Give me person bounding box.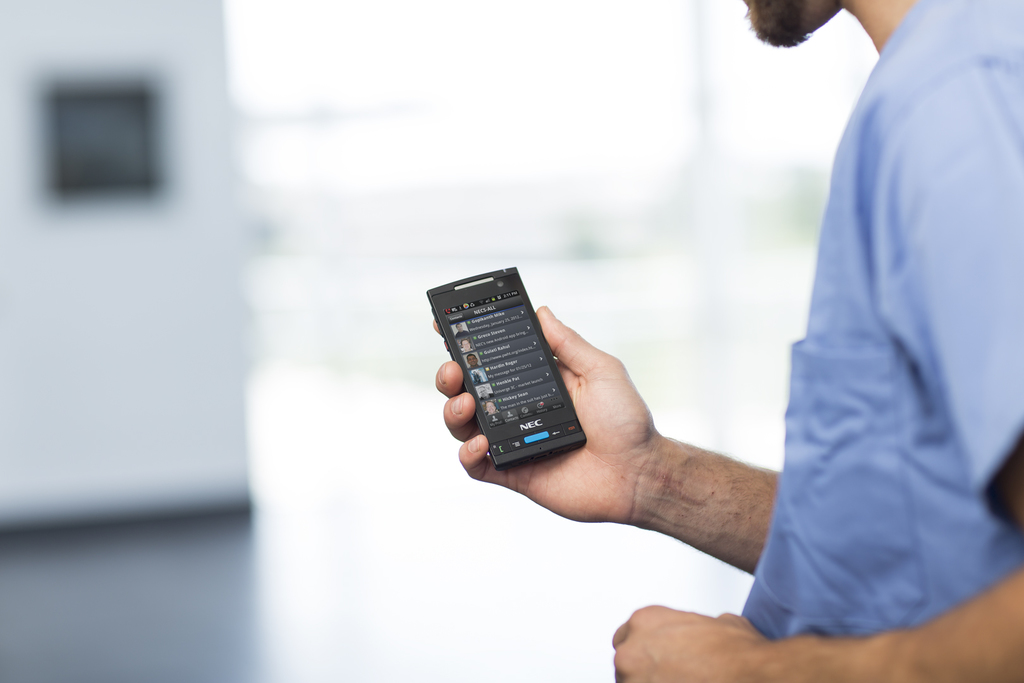
detection(437, 3, 1019, 682).
